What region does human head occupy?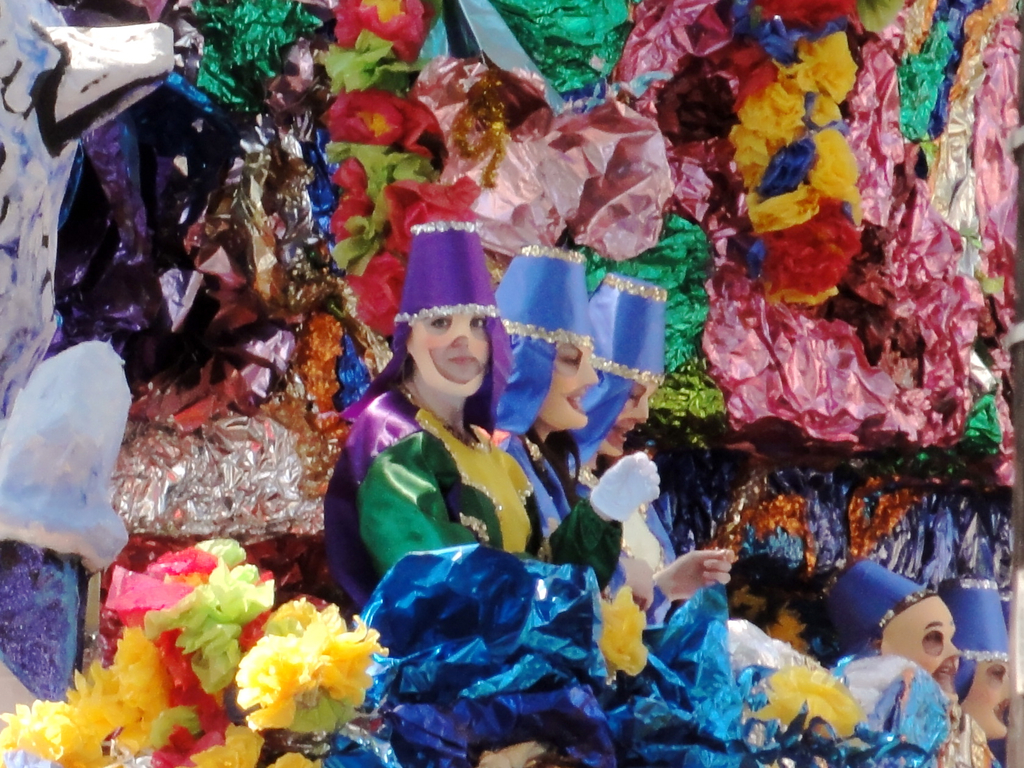
region(377, 295, 497, 386).
